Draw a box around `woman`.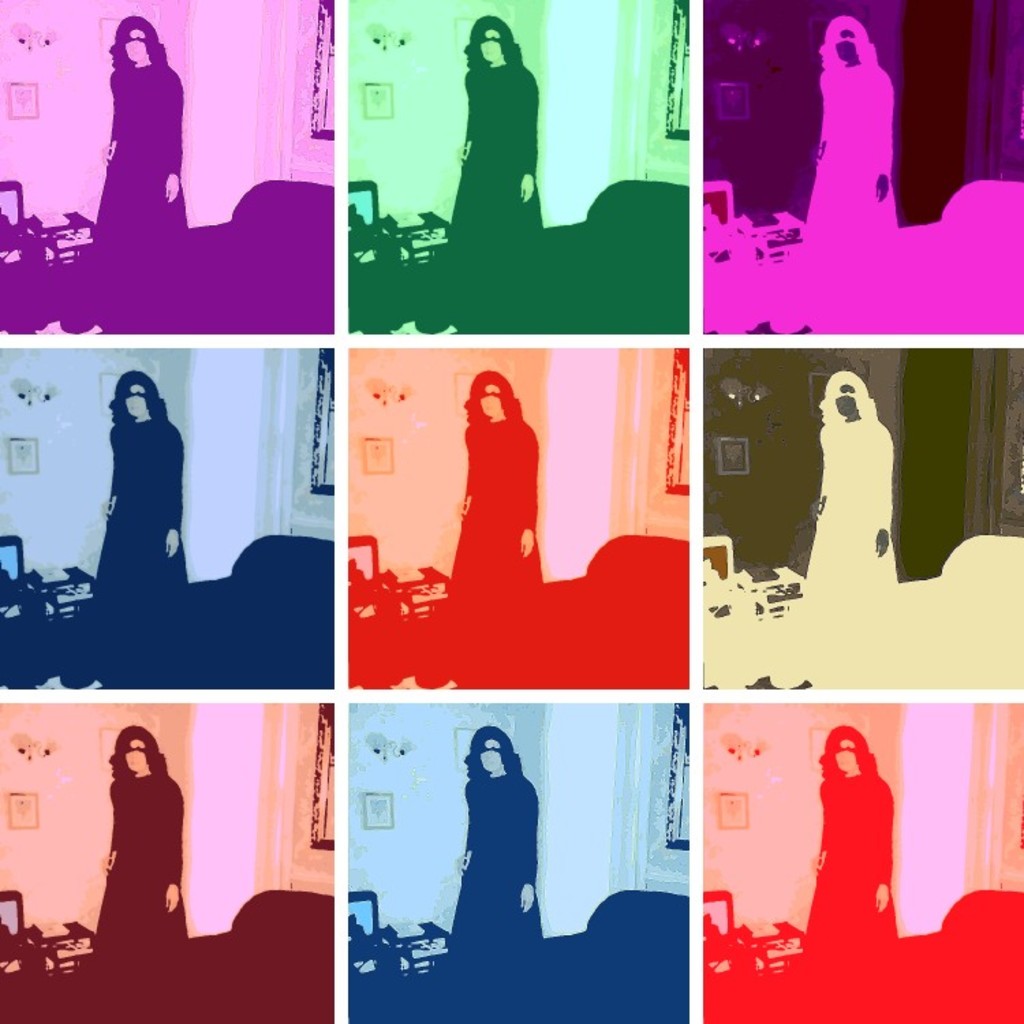
(773,12,904,335).
